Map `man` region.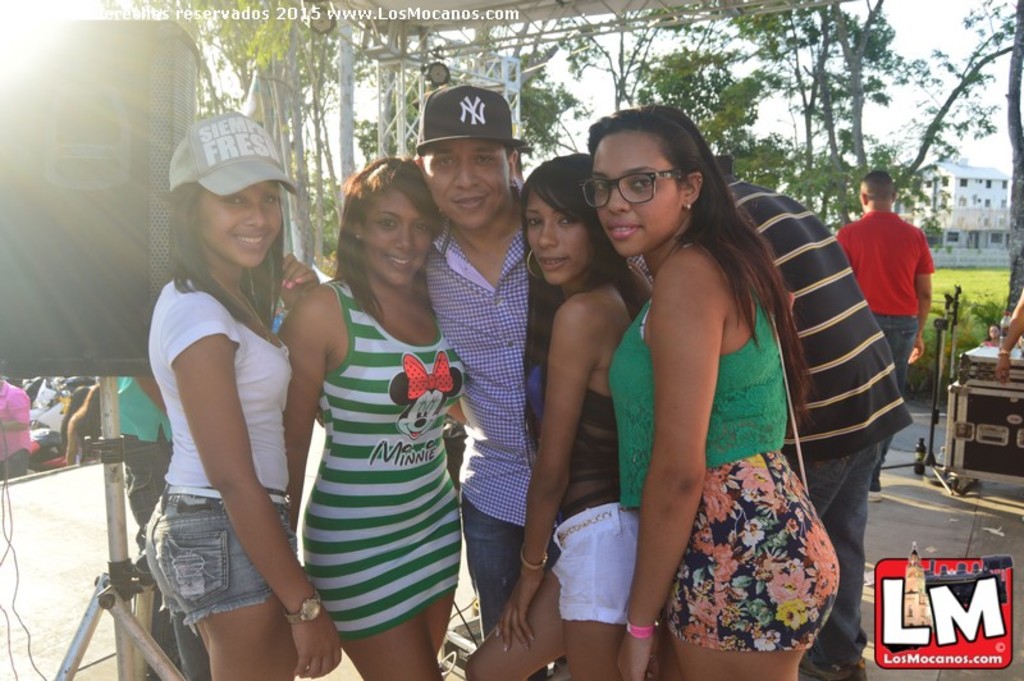
Mapped to region(831, 172, 936, 493).
